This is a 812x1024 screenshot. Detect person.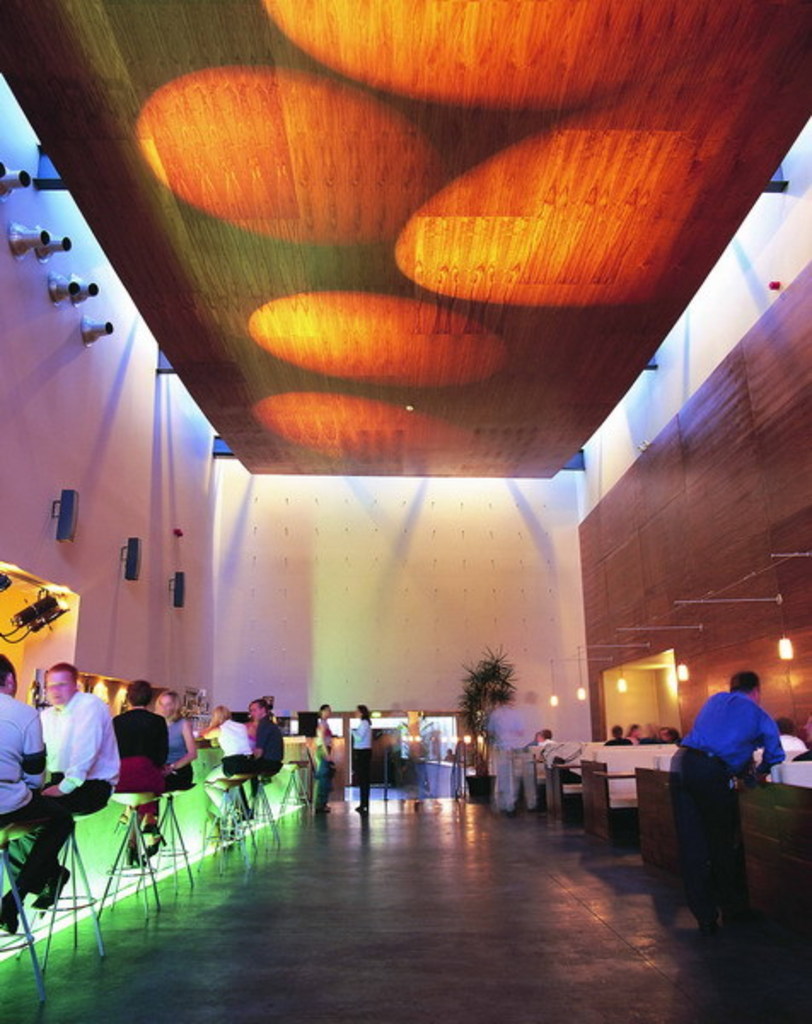
196, 705, 246, 756.
